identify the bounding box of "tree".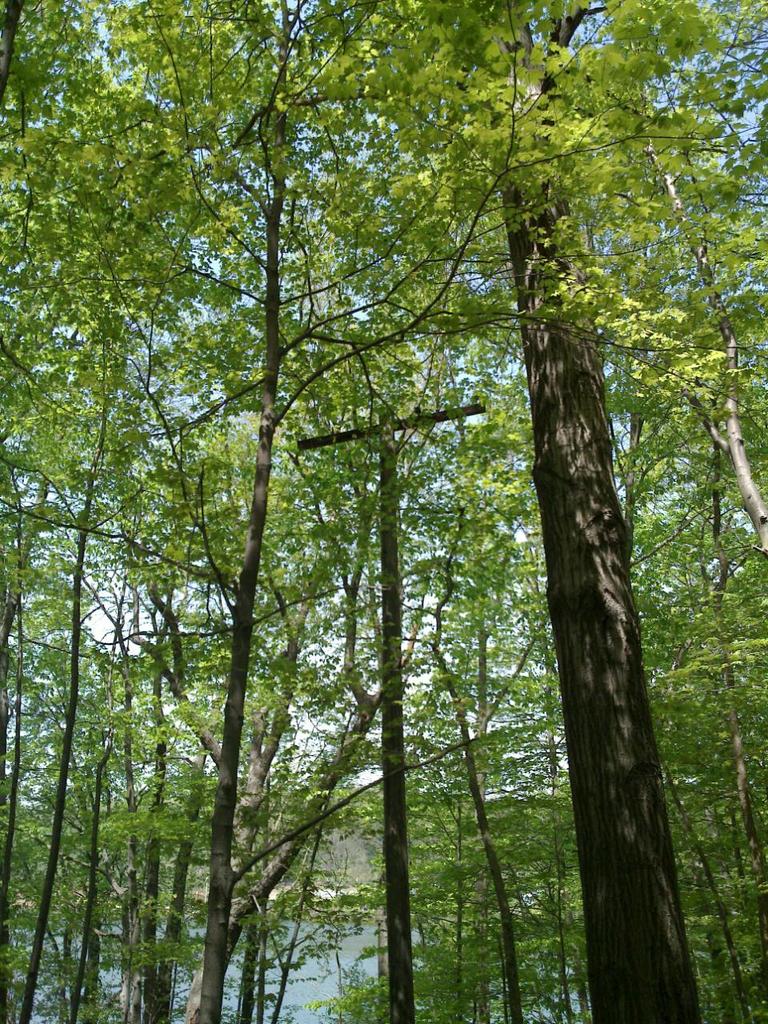
[x1=188, y1=0, x2=490, y2=1020].
